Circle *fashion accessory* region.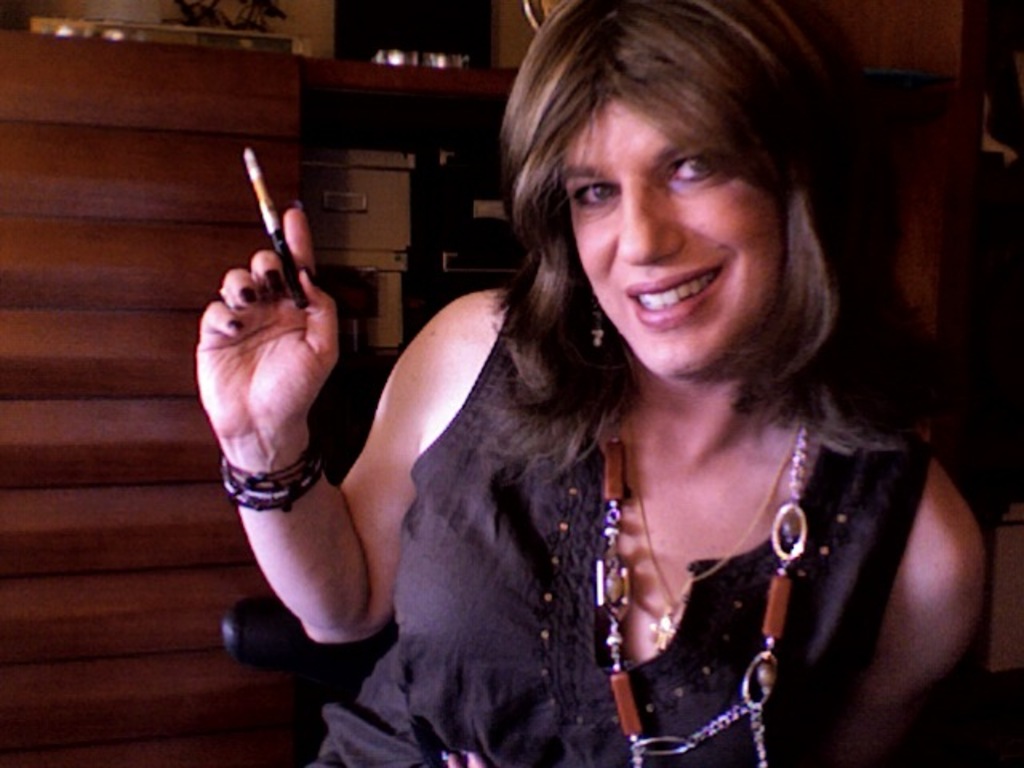
Region: Rect(222, 314, 243, 328).
